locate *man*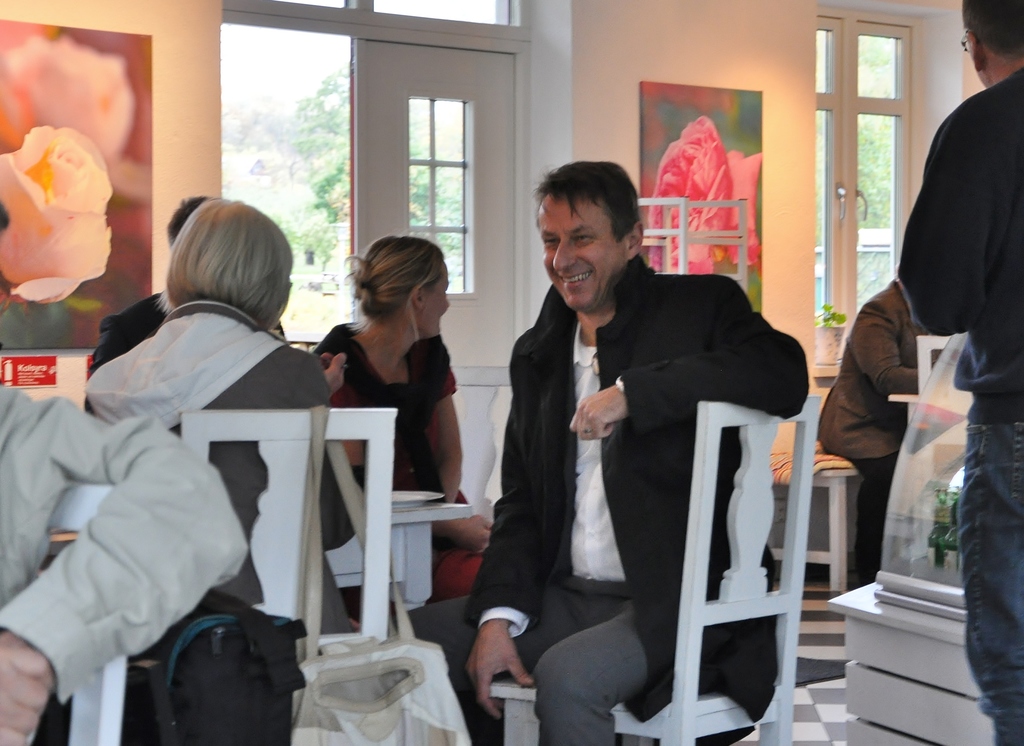
[x1=456, y1=169, x2=720, y2=697]
